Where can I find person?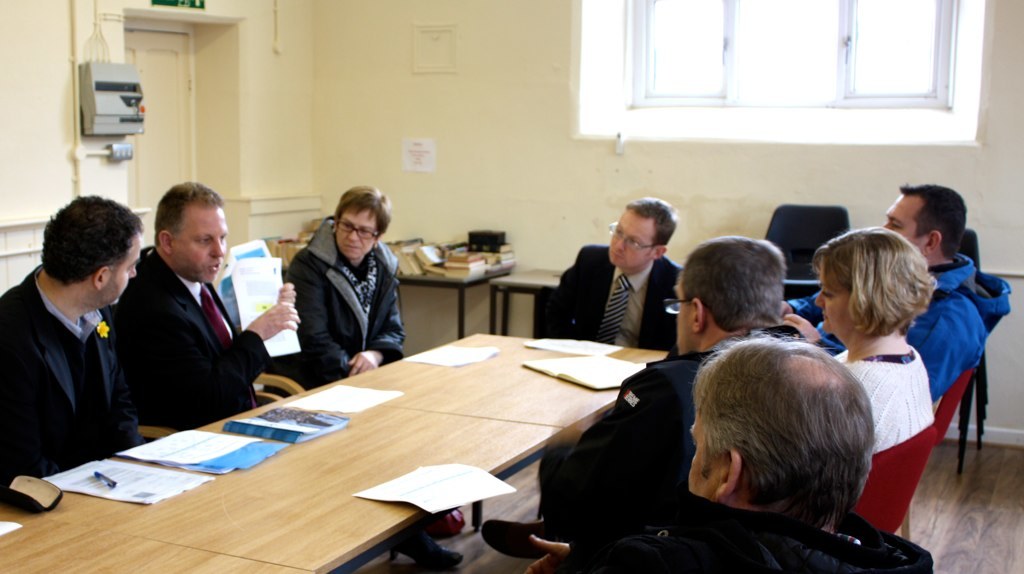
You can find it at [543,338,937,573].
